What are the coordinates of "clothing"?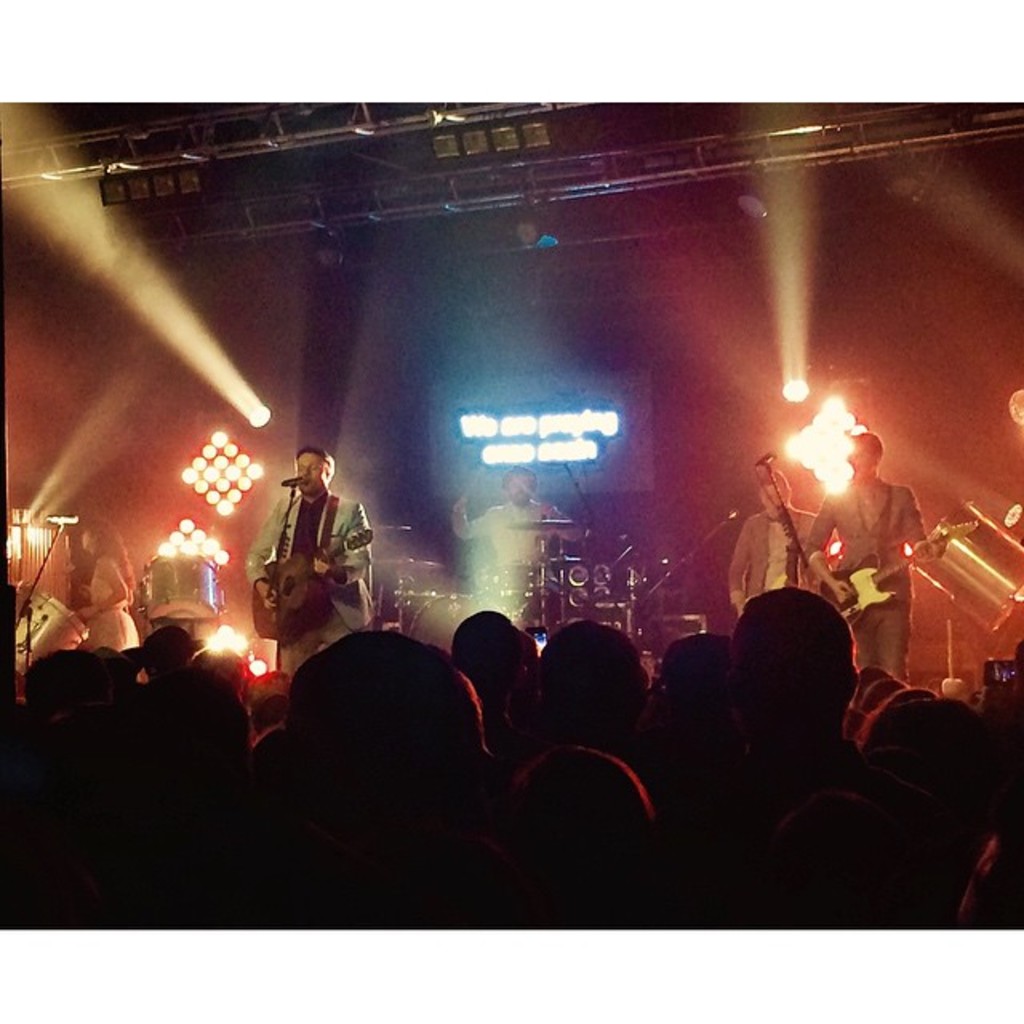
bbox(85, 558, 136, 659).
